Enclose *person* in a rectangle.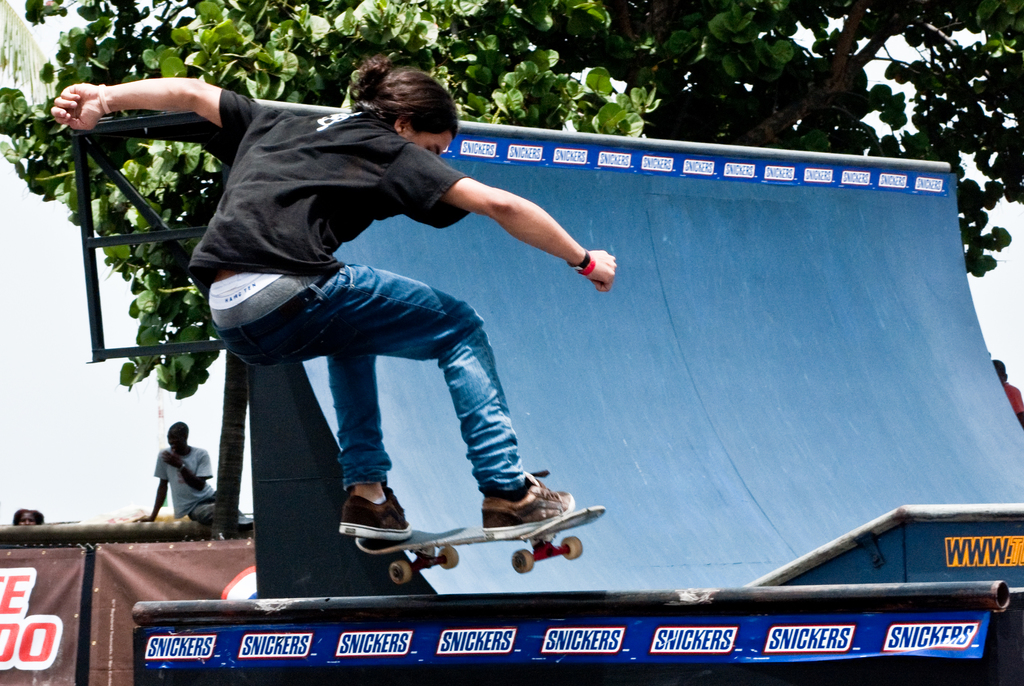
left=13, top=507, right=43, bottom=527.
